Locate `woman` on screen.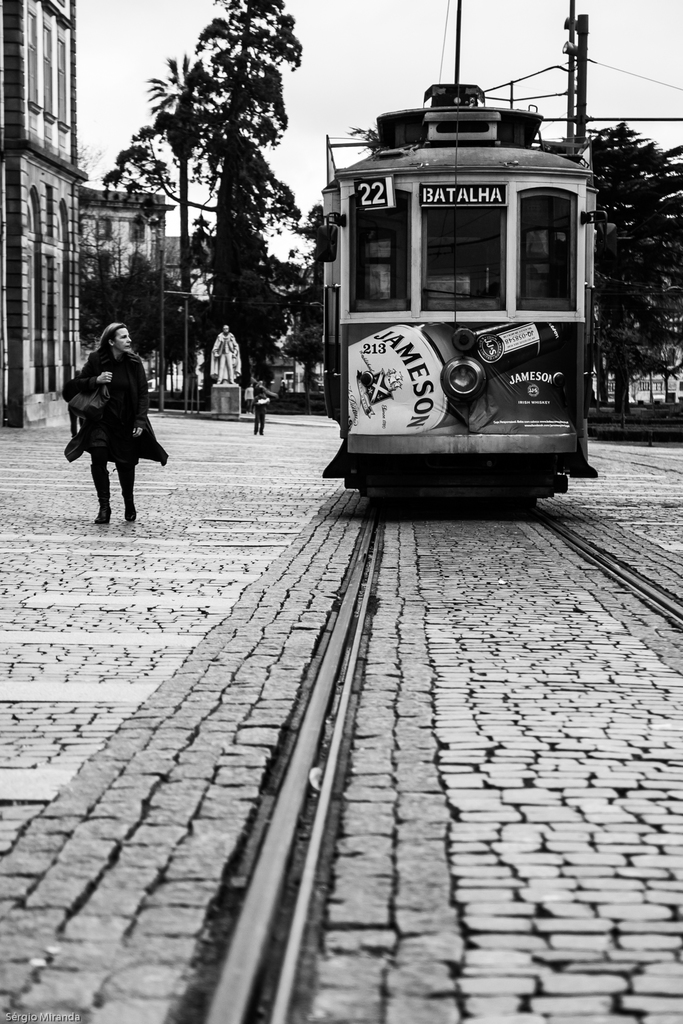
On screen at (66, 318, 170, 526).
